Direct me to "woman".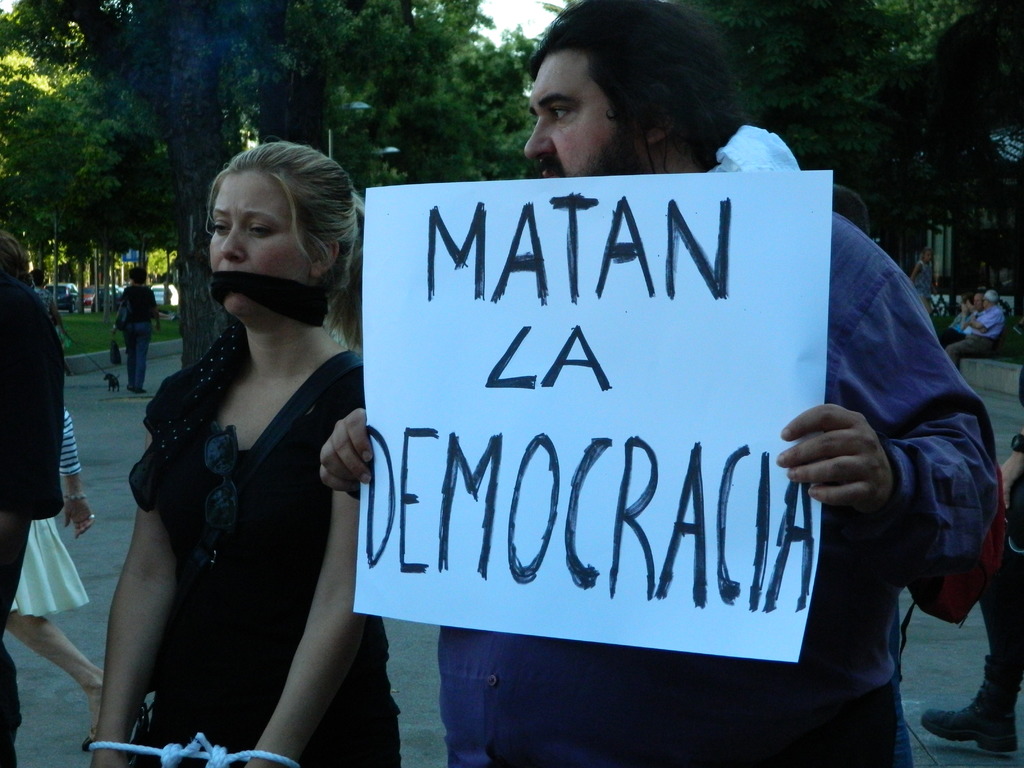
Direction: bbox=(98, 136, 390, 760).
